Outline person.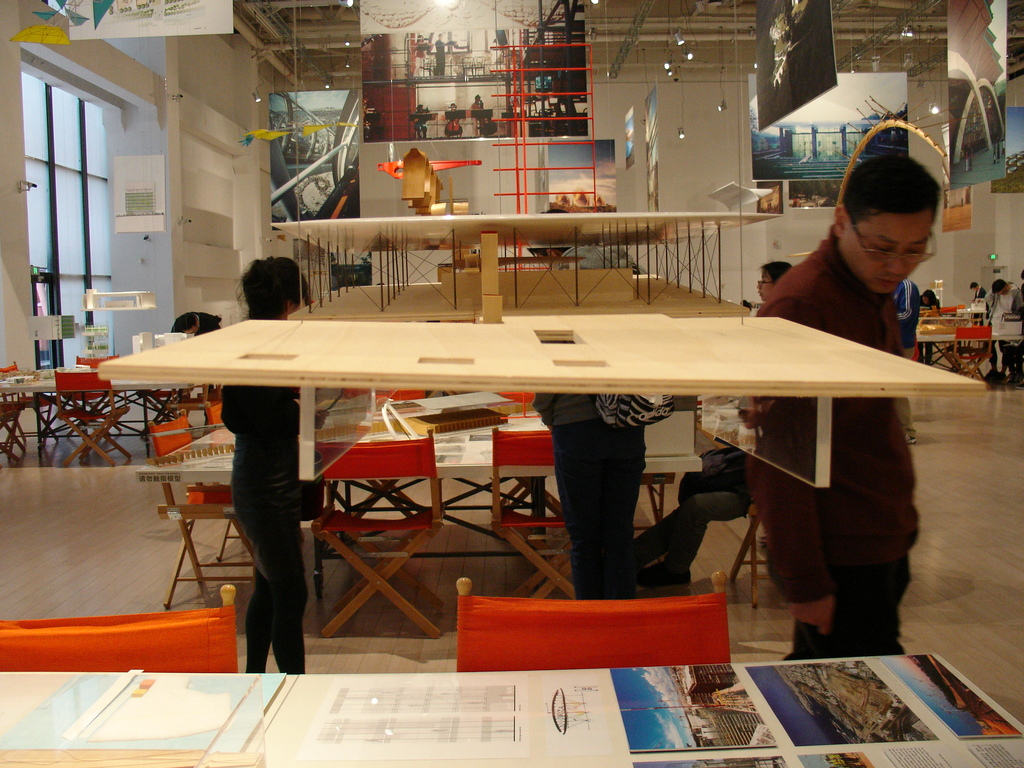
Outline: box(467, 94, 493, 128).
